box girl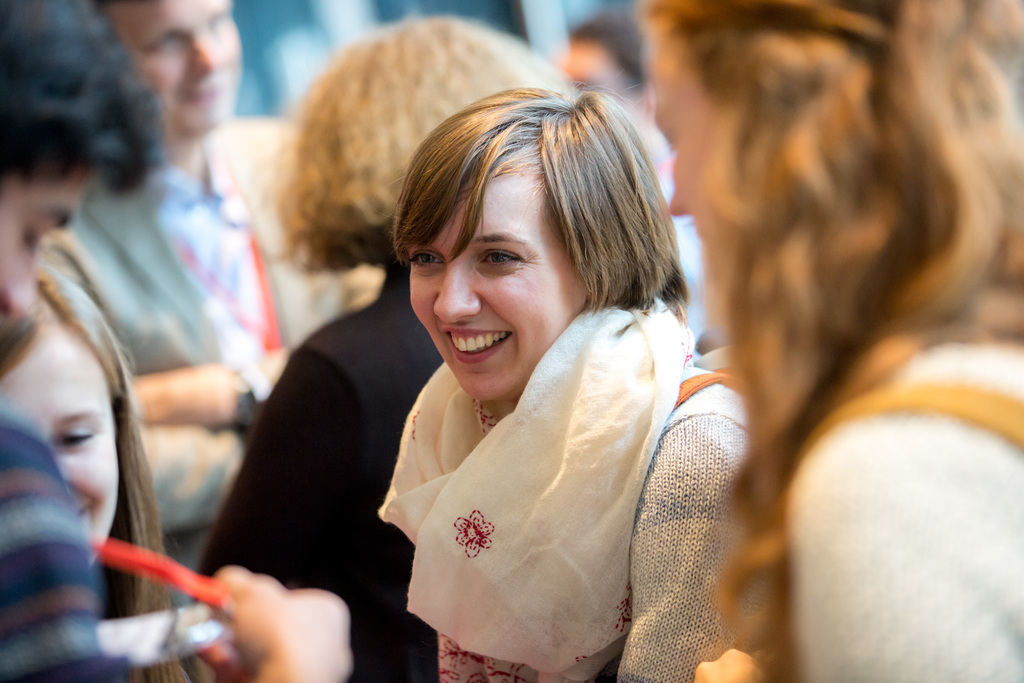
rect(0, 259, 191, 682)
